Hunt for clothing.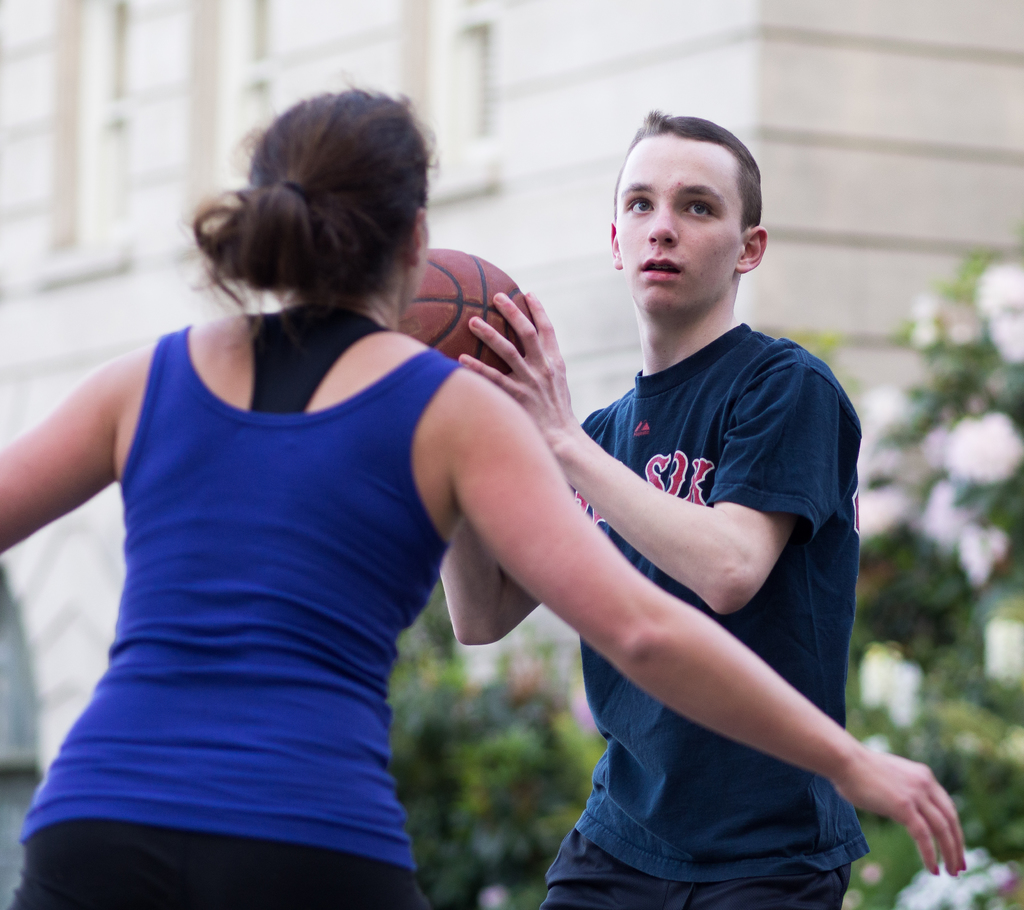
Hunted down at box(0, 298, 465, 909).
